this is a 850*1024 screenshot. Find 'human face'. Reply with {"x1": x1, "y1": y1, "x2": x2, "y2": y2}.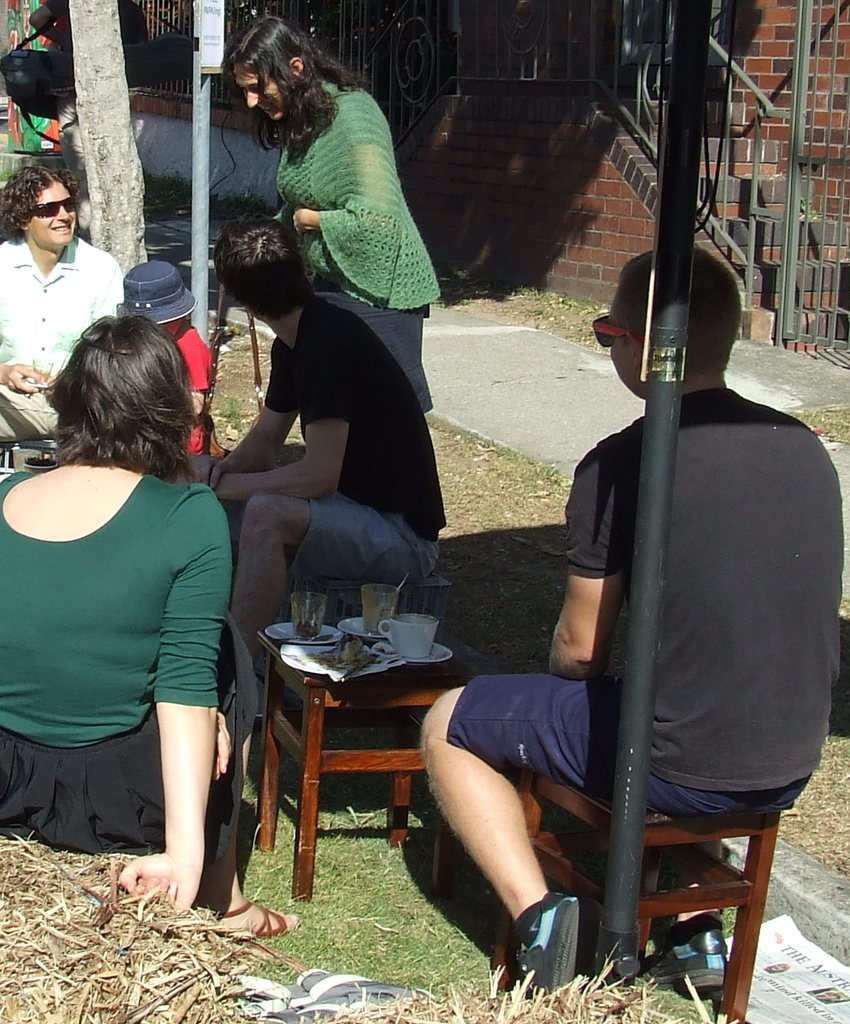
{"x1": 25, "y1": 184, "x2": 81, "y2": 250}.
